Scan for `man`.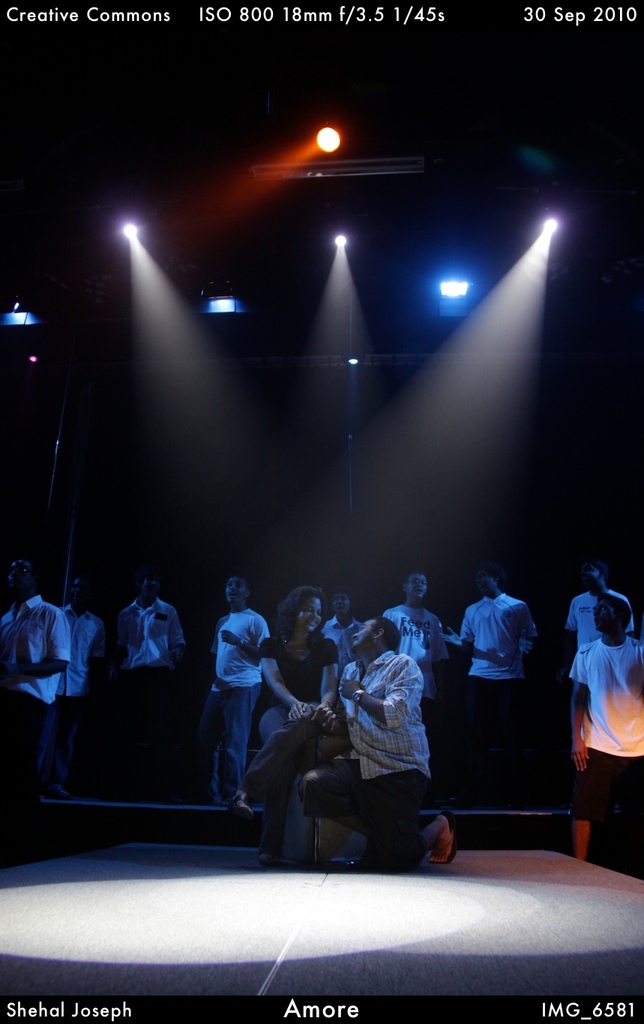
Scan result: [197, 583, 286, 824].
